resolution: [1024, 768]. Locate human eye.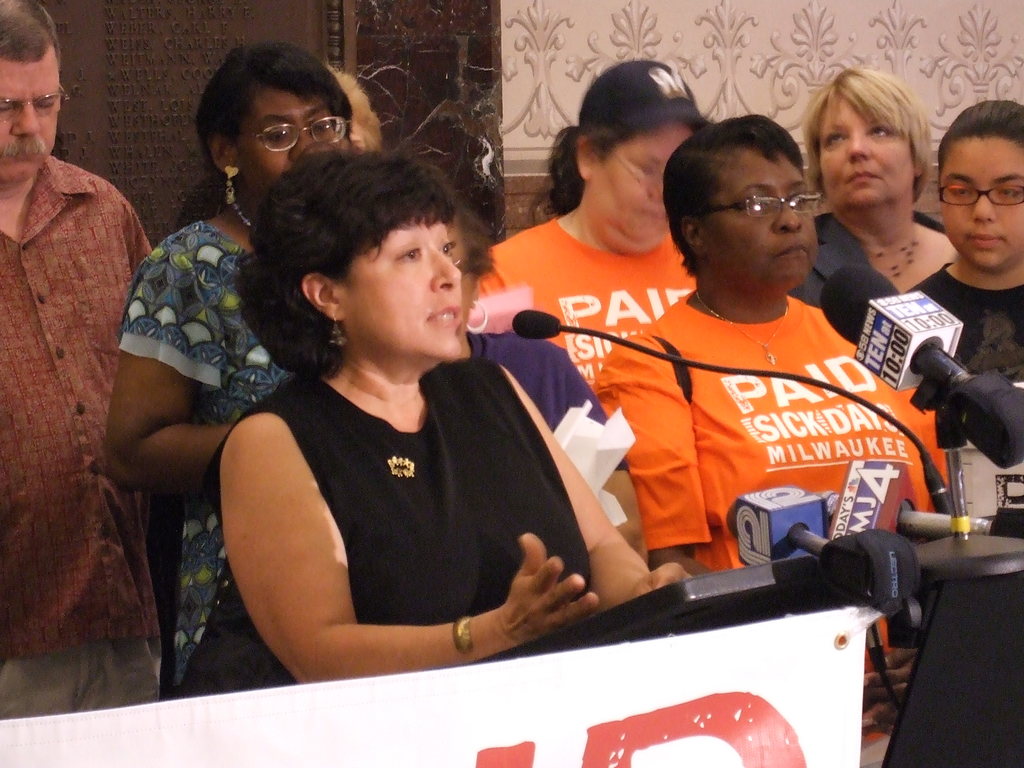
box(997, 186, 1021, 202).
